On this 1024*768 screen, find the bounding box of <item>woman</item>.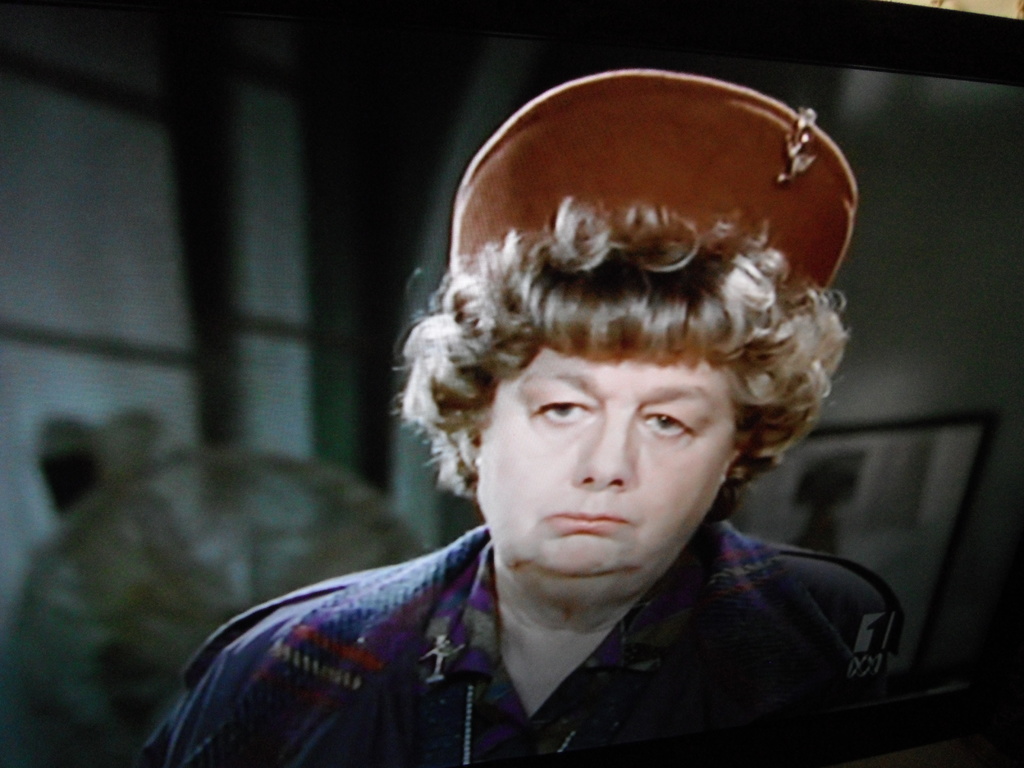
Bounding box: box(160, 93, 944, 747).
